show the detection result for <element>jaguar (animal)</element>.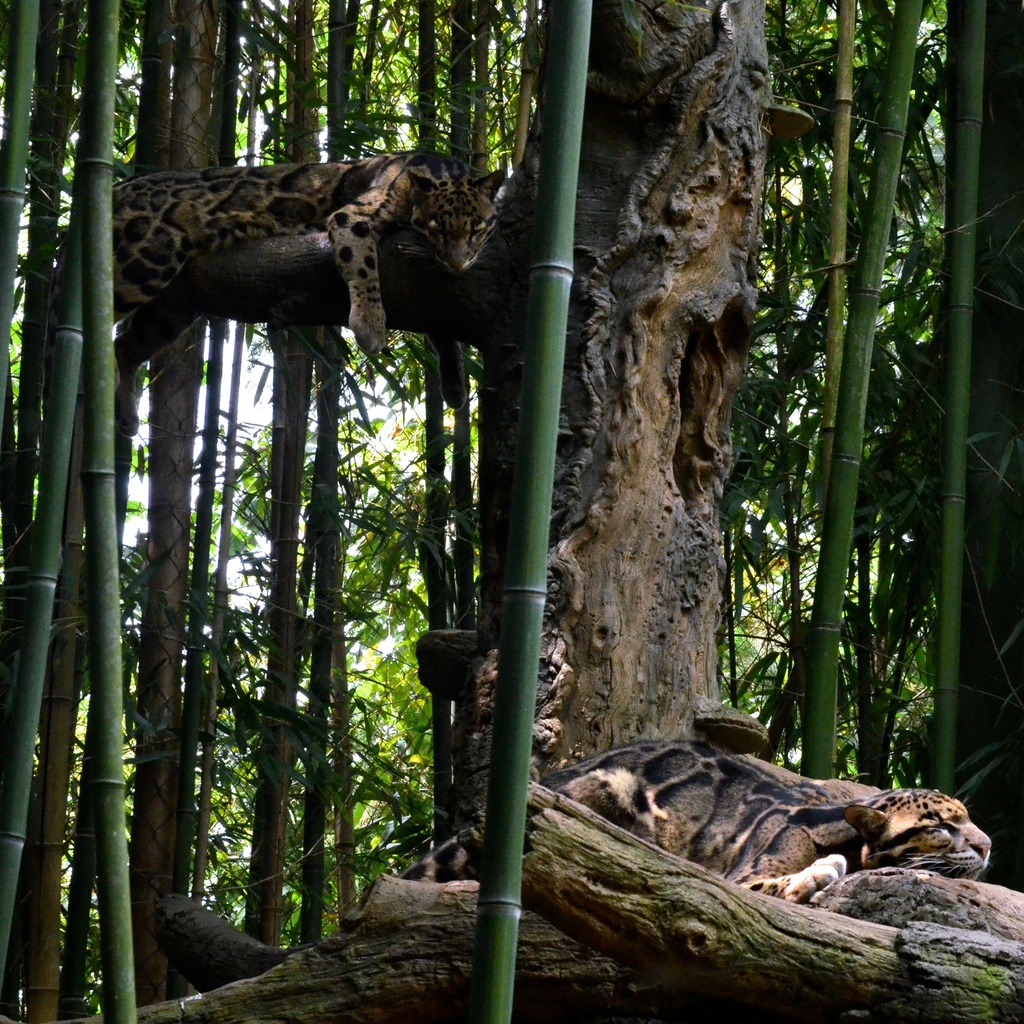
114/147/509/566.
